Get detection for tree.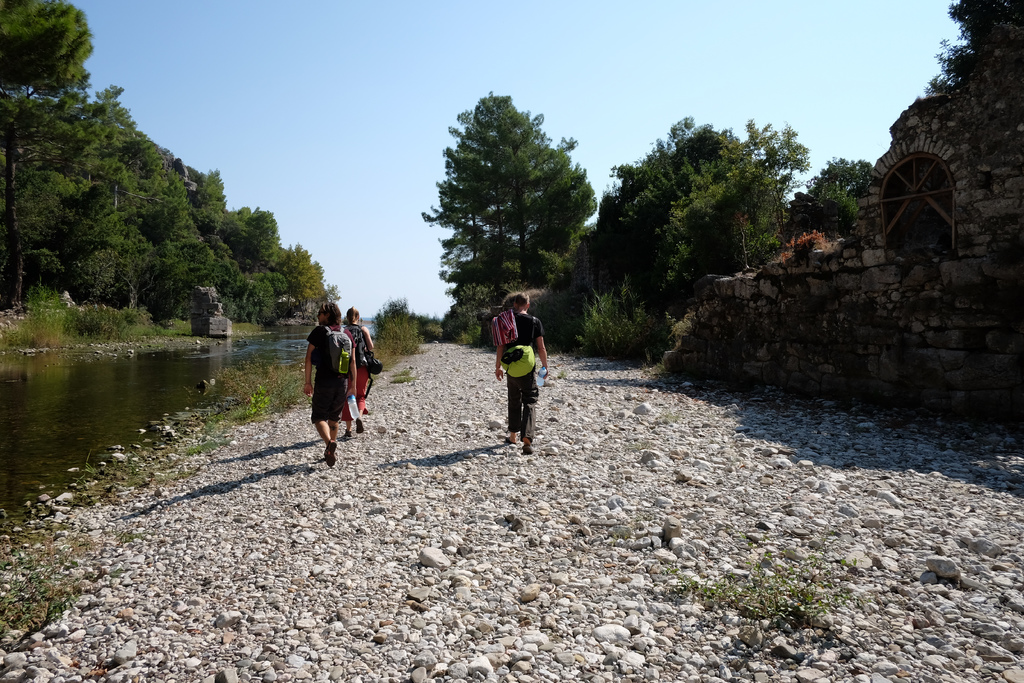
Detection: [left=581, top=276, right=680, bottom=370].
